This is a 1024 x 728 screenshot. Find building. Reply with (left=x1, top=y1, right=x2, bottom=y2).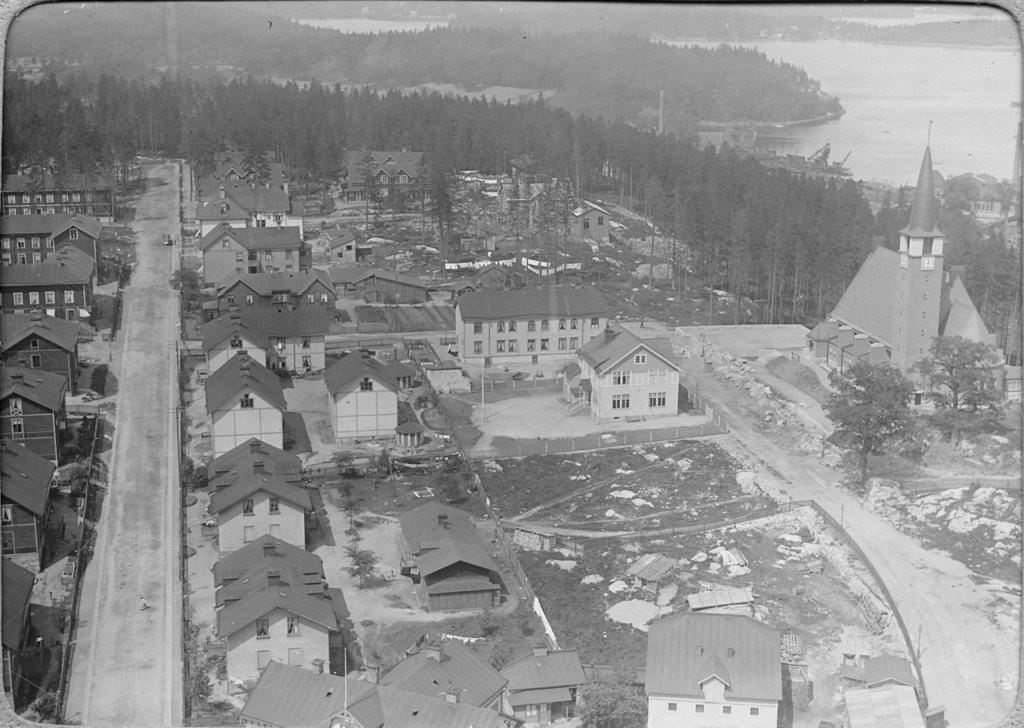
(left=431, top=276, right=615, bottom=392).
